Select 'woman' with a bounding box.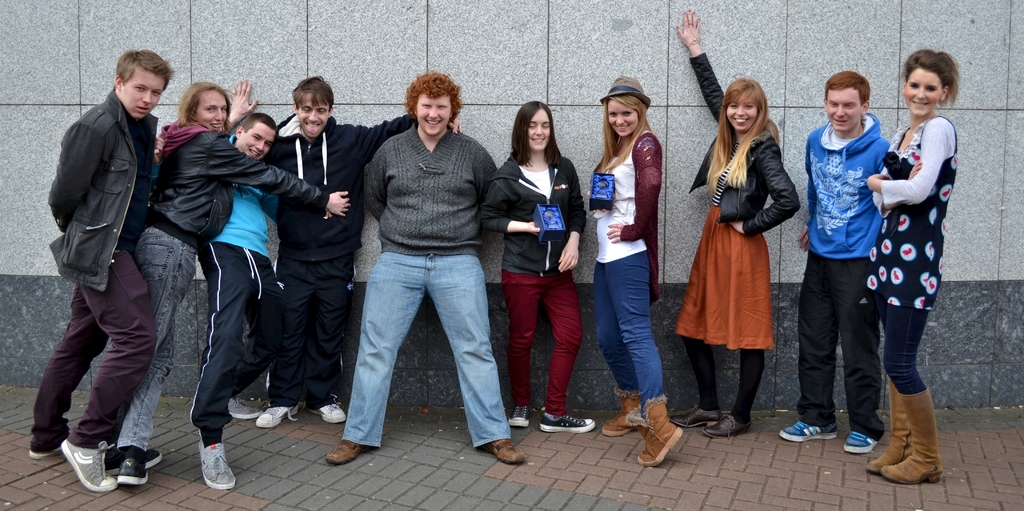
rect(580, 76, 685, 470).
